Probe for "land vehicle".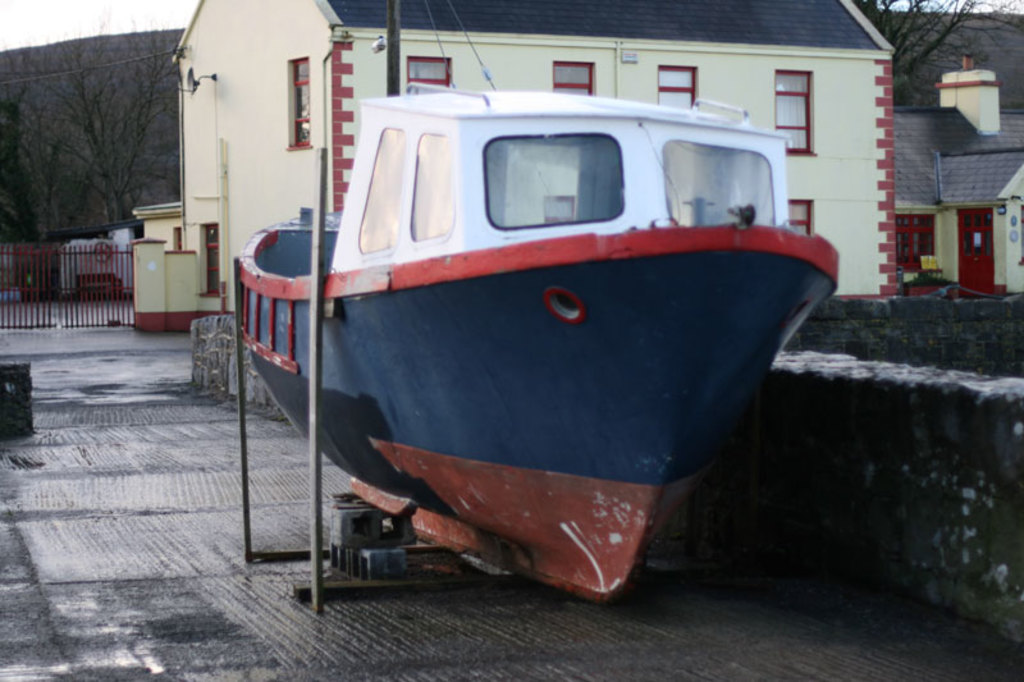
Probe result: {"x1": 237, "y1": 82, "x2": 840, "y2": 603}.
